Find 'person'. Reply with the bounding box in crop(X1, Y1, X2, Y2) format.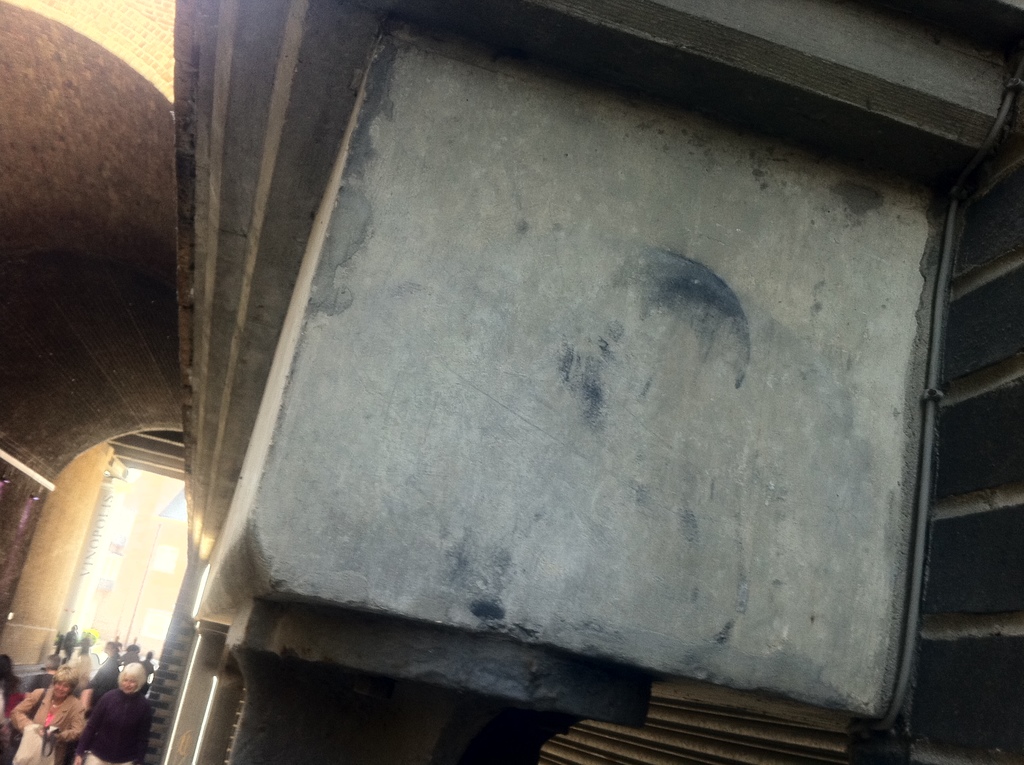
crop(5, 670, 84, 764).
